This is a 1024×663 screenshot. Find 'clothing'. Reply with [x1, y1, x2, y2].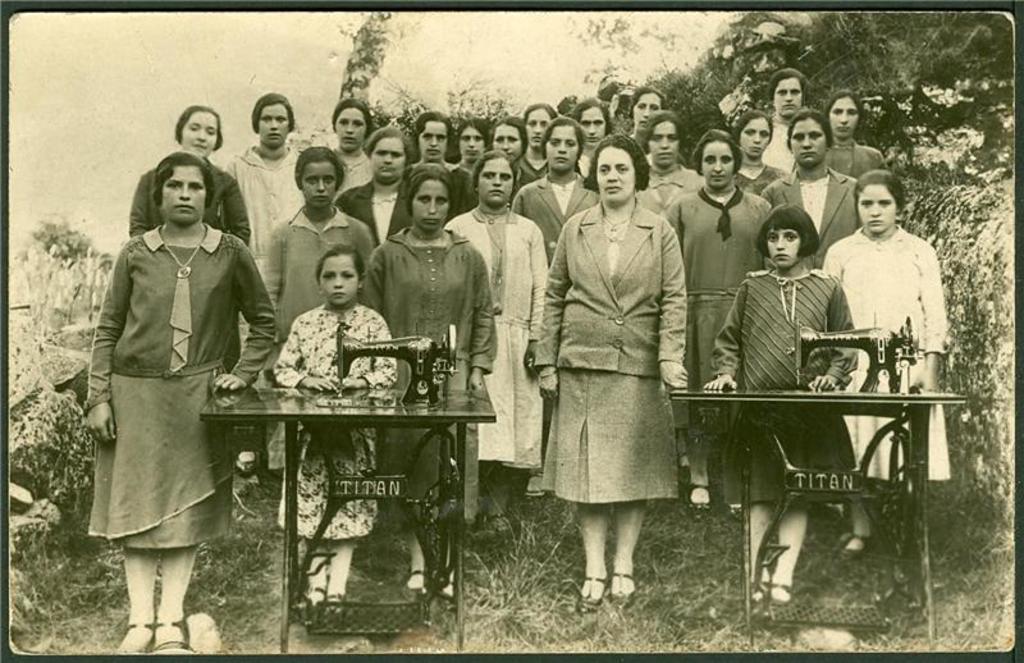
[448, 197, 549, 467].
